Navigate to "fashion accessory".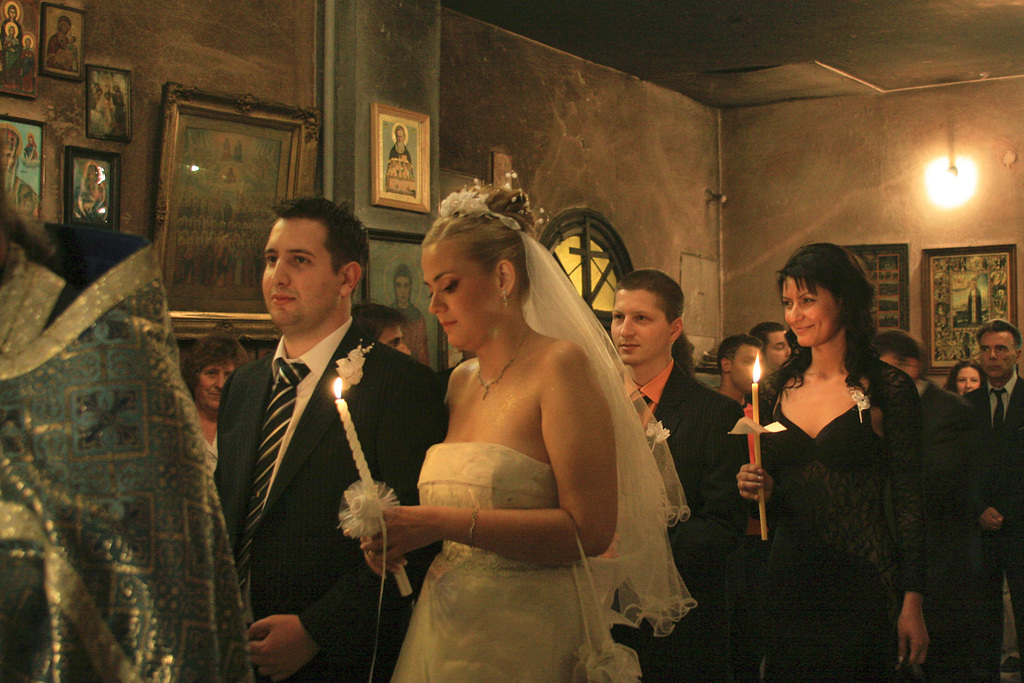
Navigation target: bbox=(476, 324, 534, 397).
